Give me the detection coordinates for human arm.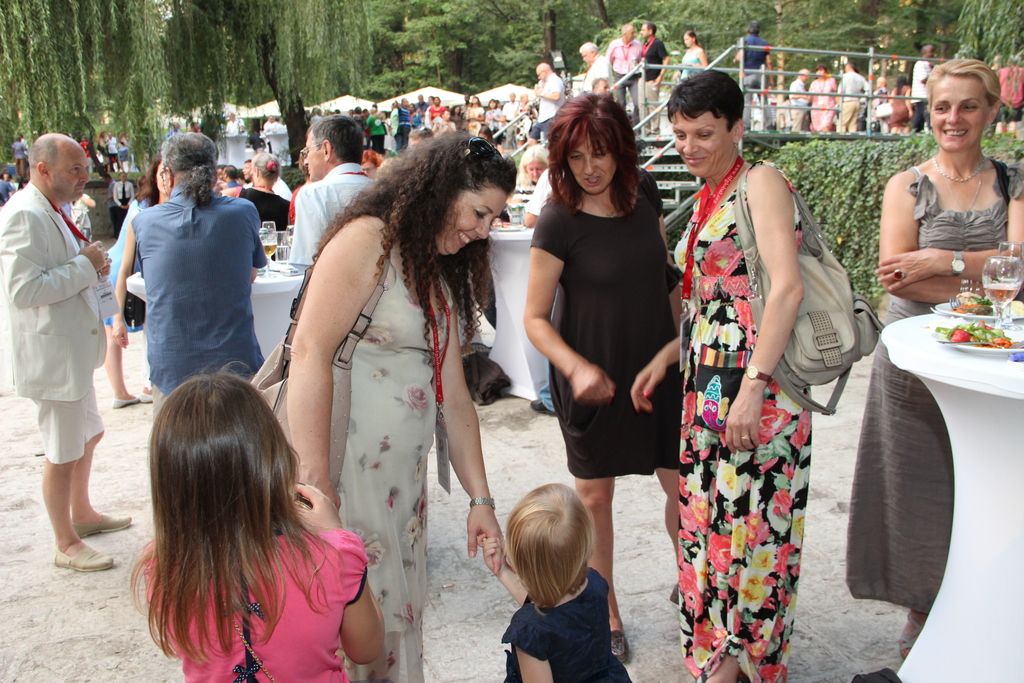
Rect(630, 333, 684, 413).
